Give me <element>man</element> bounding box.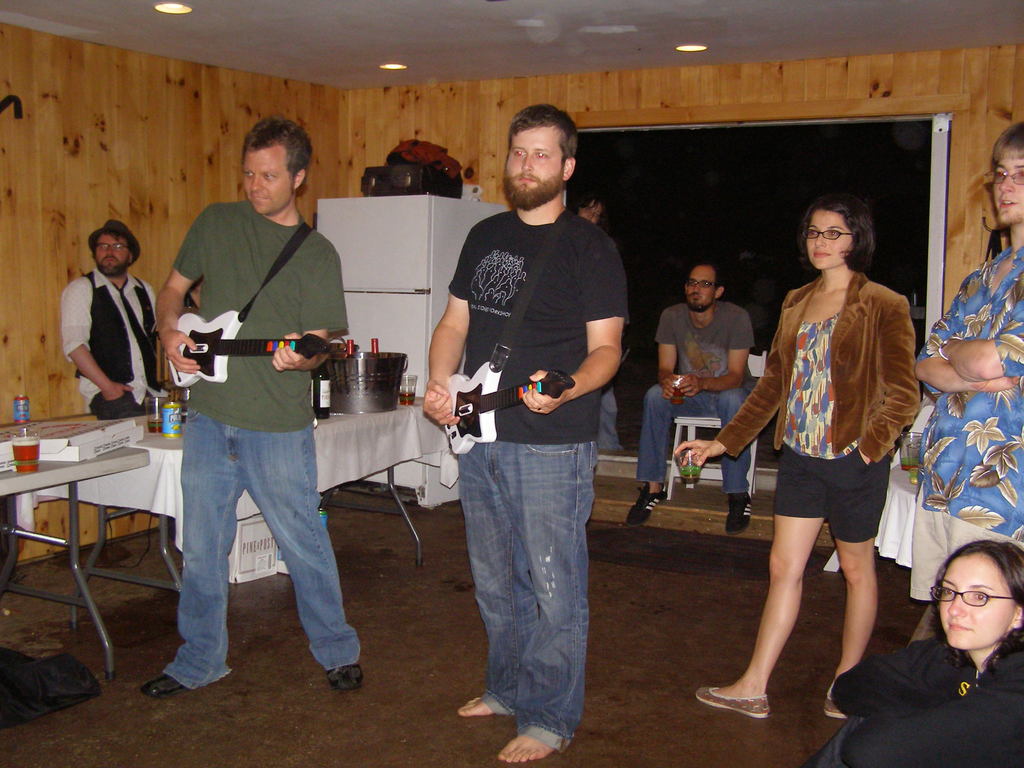
<bbox>420, 106, 632, 764</bbox>.
